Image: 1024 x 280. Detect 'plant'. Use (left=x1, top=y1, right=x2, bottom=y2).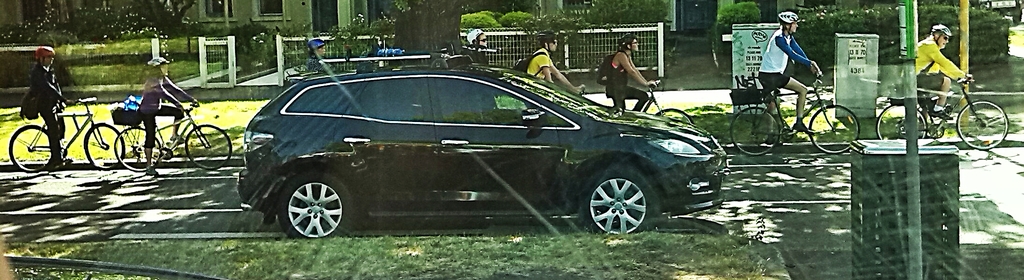
(left=291, top=19, right=320, bottom=61).
